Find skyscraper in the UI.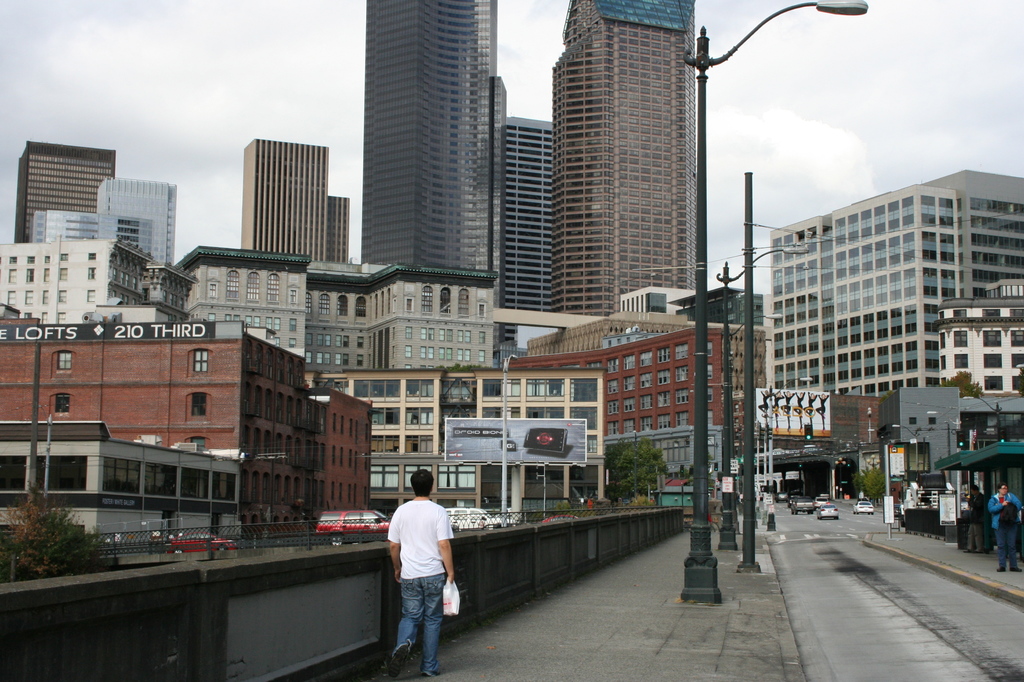
UI element at region(16, 138, 114, 242).
